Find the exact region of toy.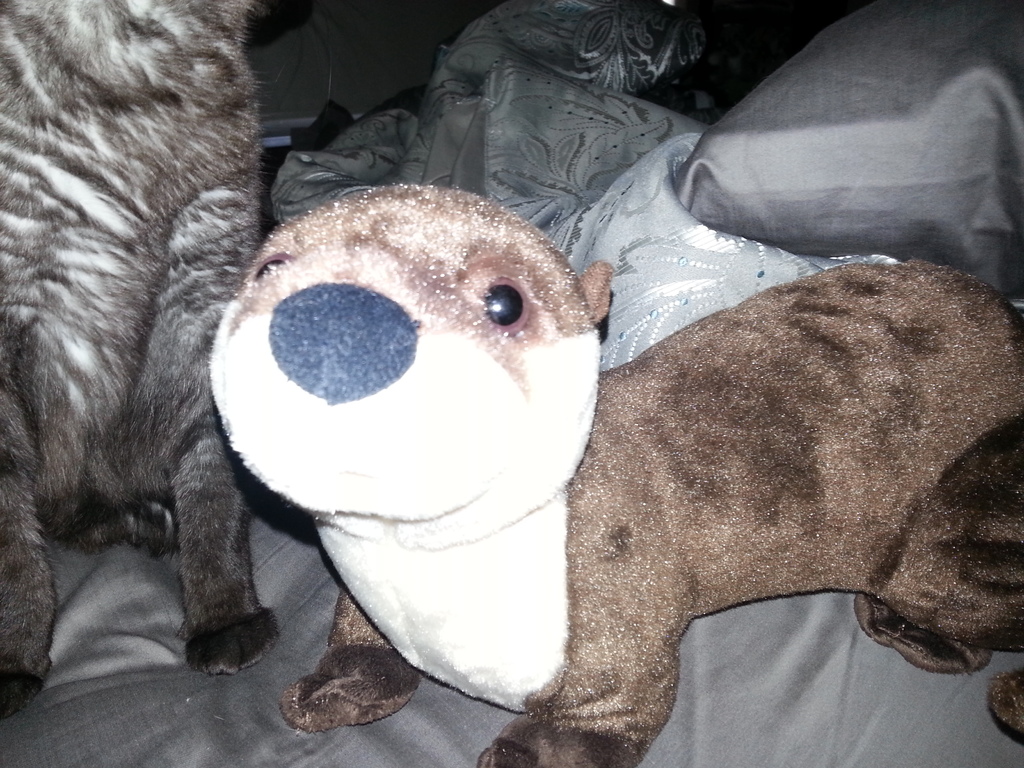
Exact region: (211, 183, 1023, 767).
